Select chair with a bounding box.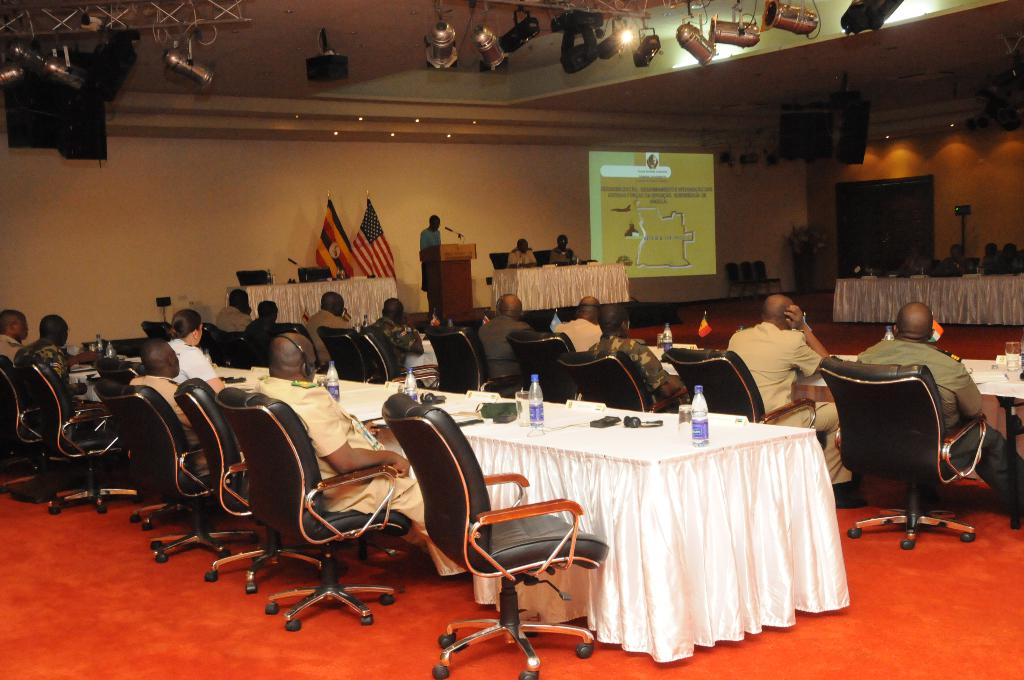
[557,354,690,418].
